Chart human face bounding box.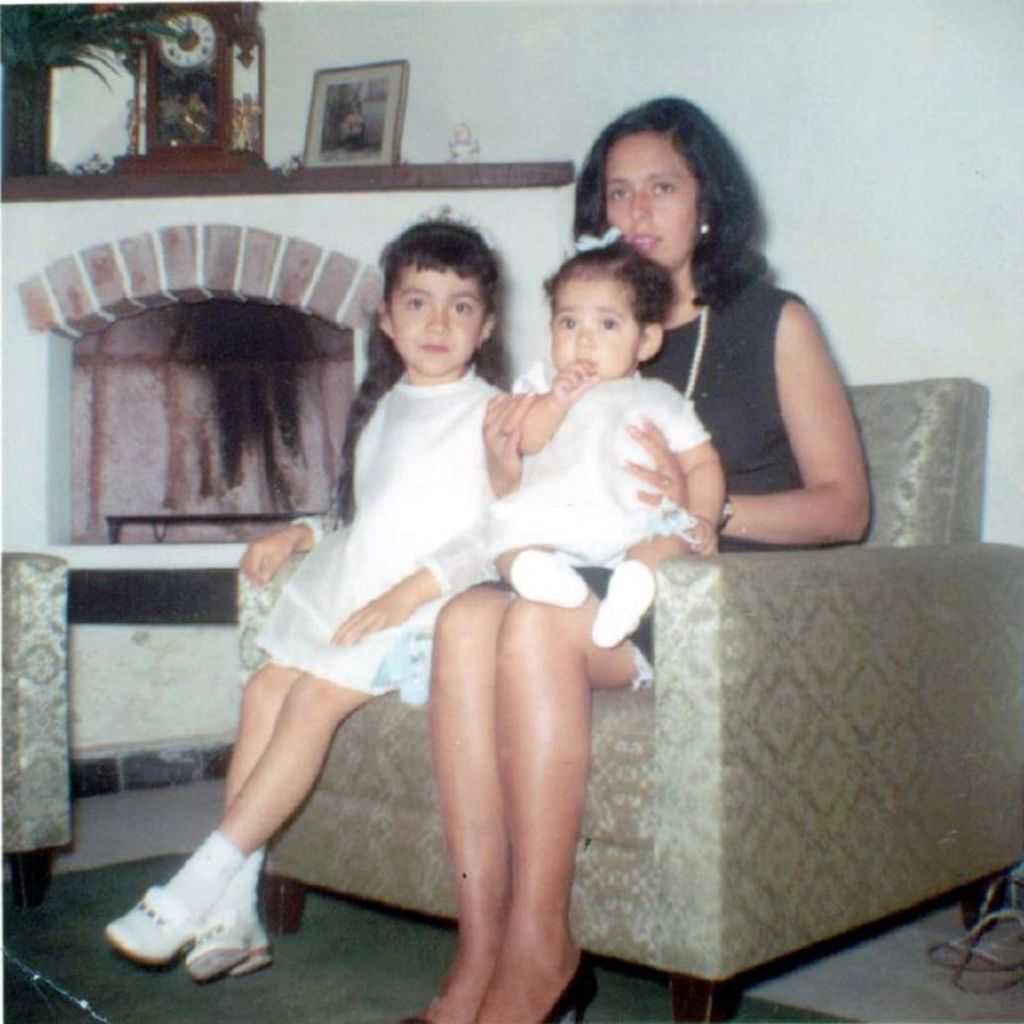
Charted: <region>549, 275, 636, 383</region>.
